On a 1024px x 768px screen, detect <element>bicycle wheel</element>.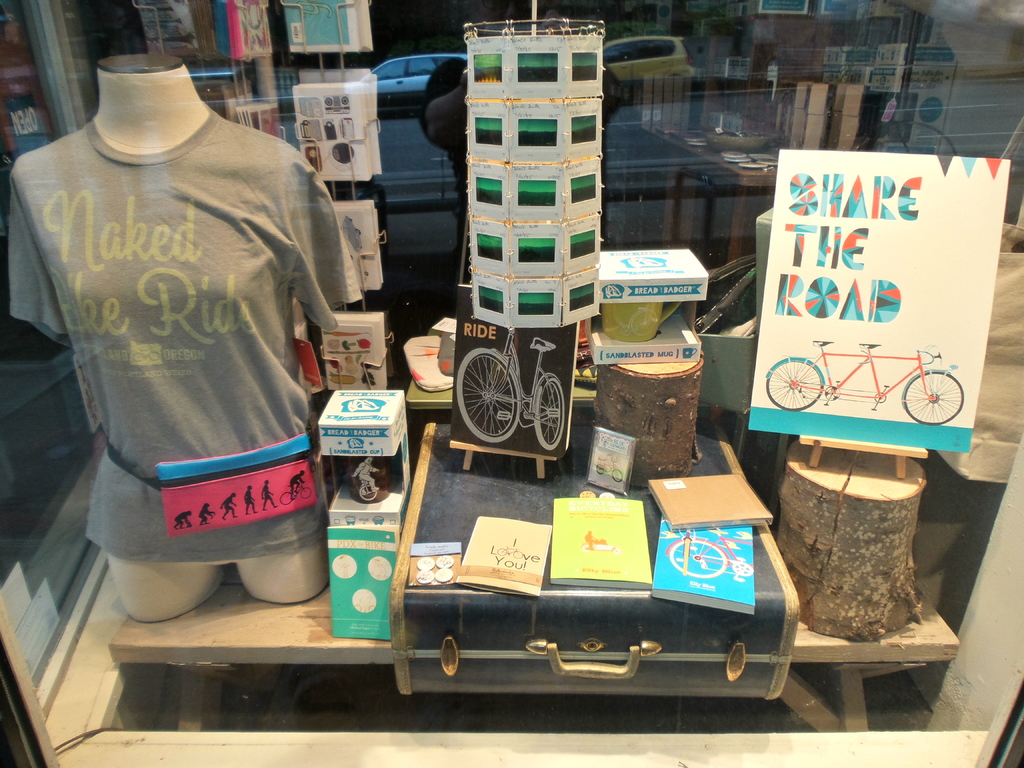
301 485 316 501.
